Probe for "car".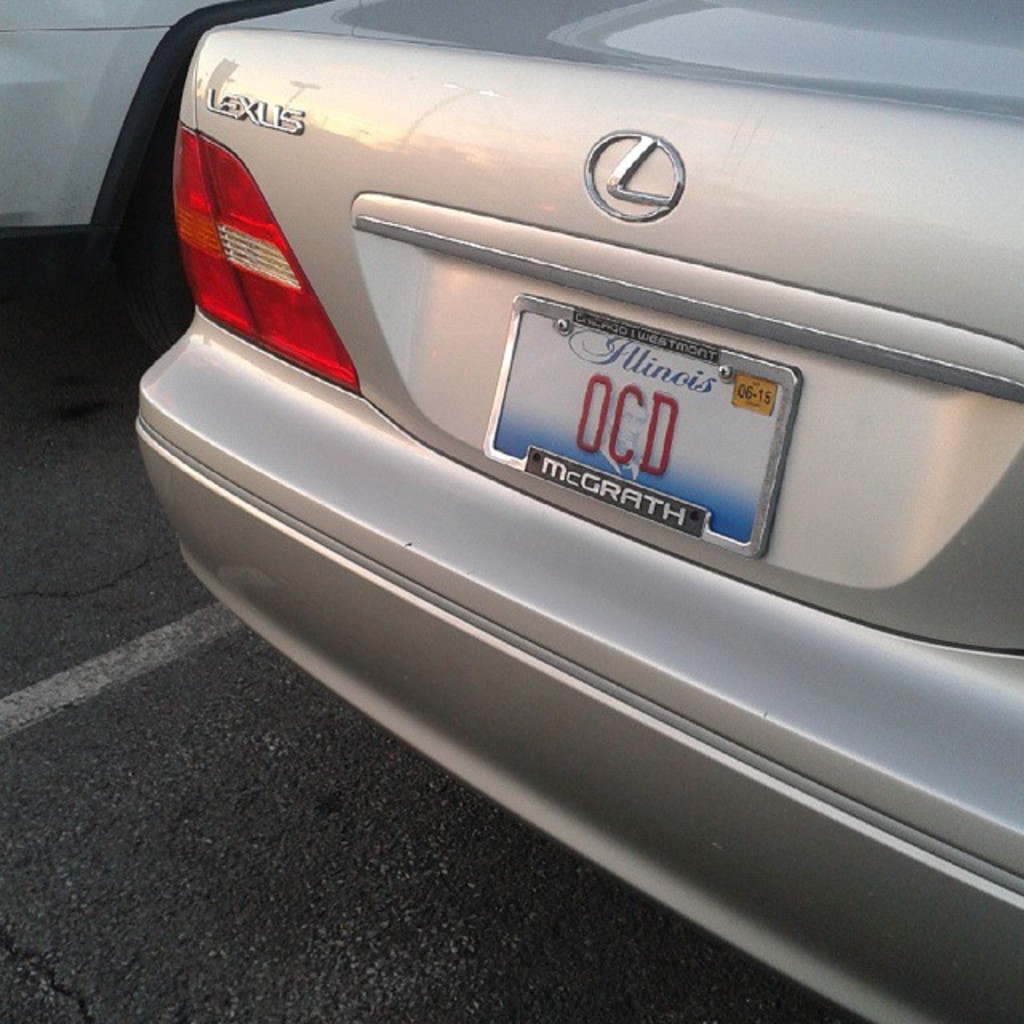
Probe result: pyautogui.locateOnScreen(128, 0, 1022, 1022).
